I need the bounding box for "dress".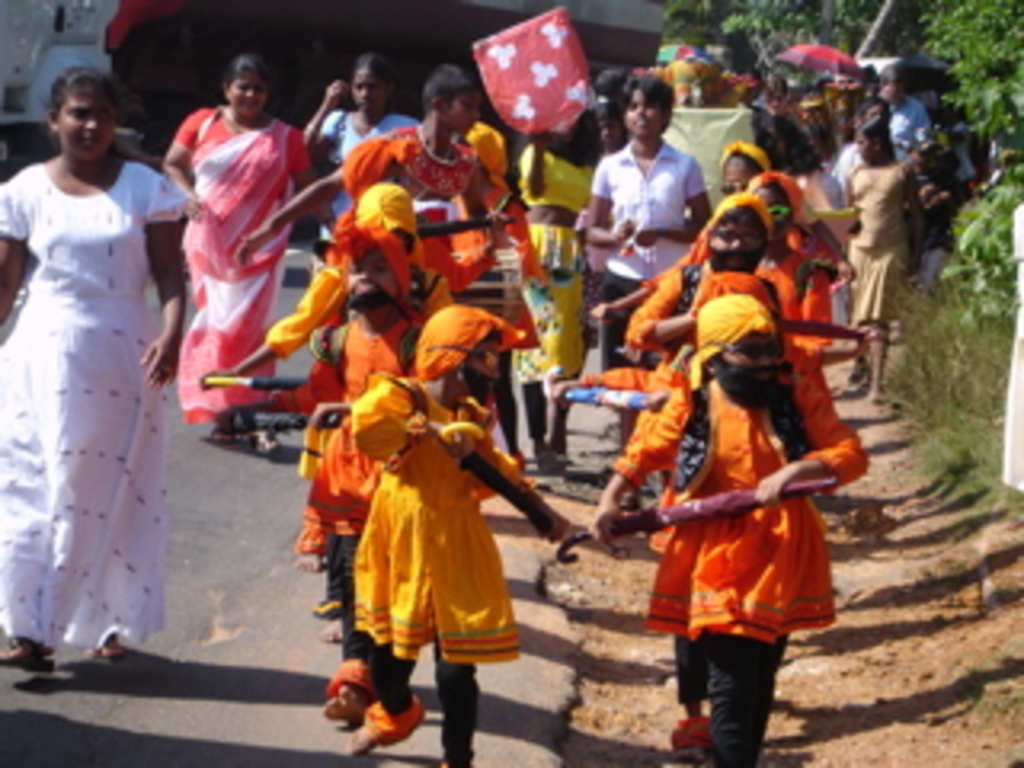
Here it is: locate(611, 262, 819, 339).
